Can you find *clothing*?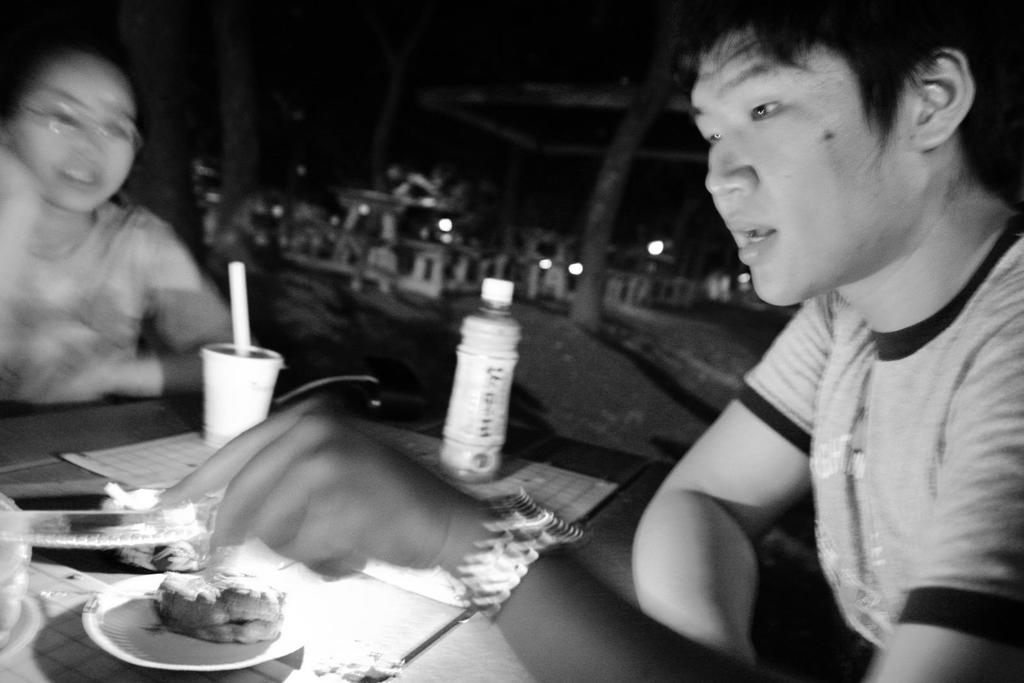
Yes, bounding box: 0, 205, 233, 398.
